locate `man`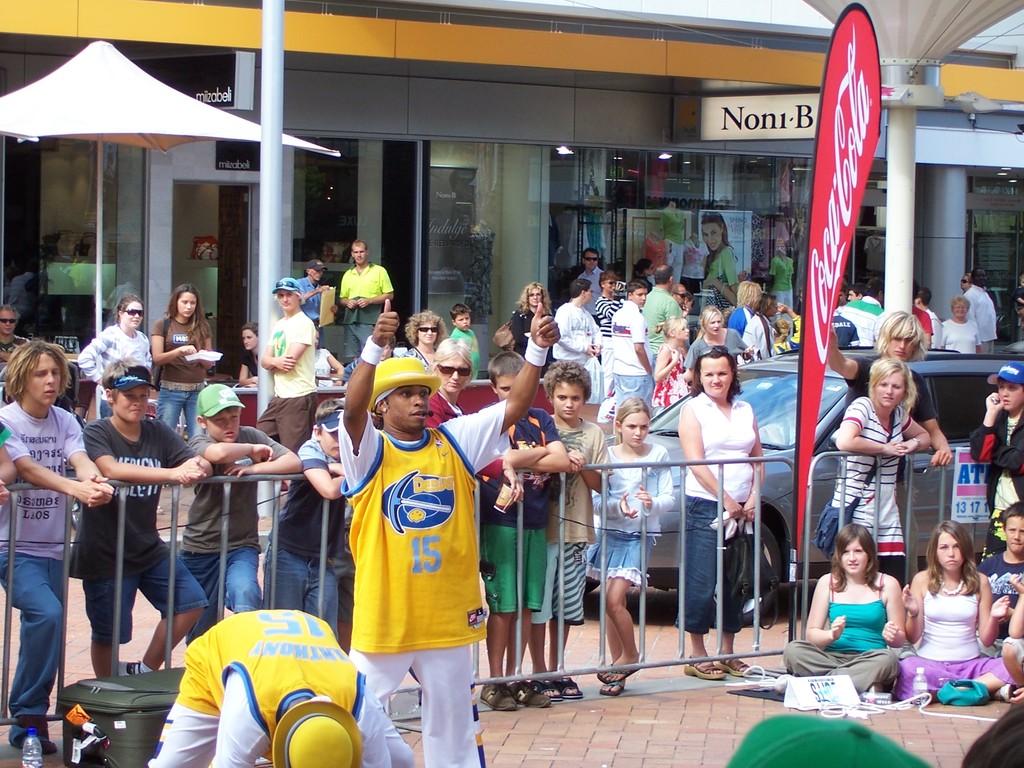
<region>145, 609, 413, 767</region>
